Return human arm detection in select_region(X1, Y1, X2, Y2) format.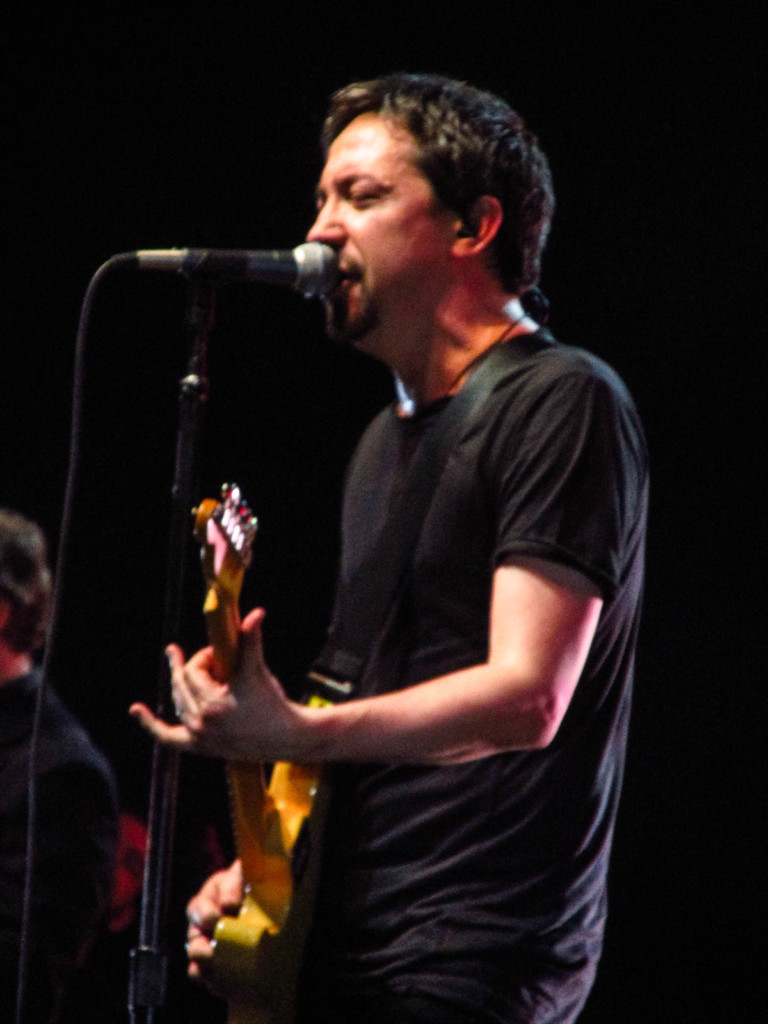
select_region(171, 837, 265, 960).
